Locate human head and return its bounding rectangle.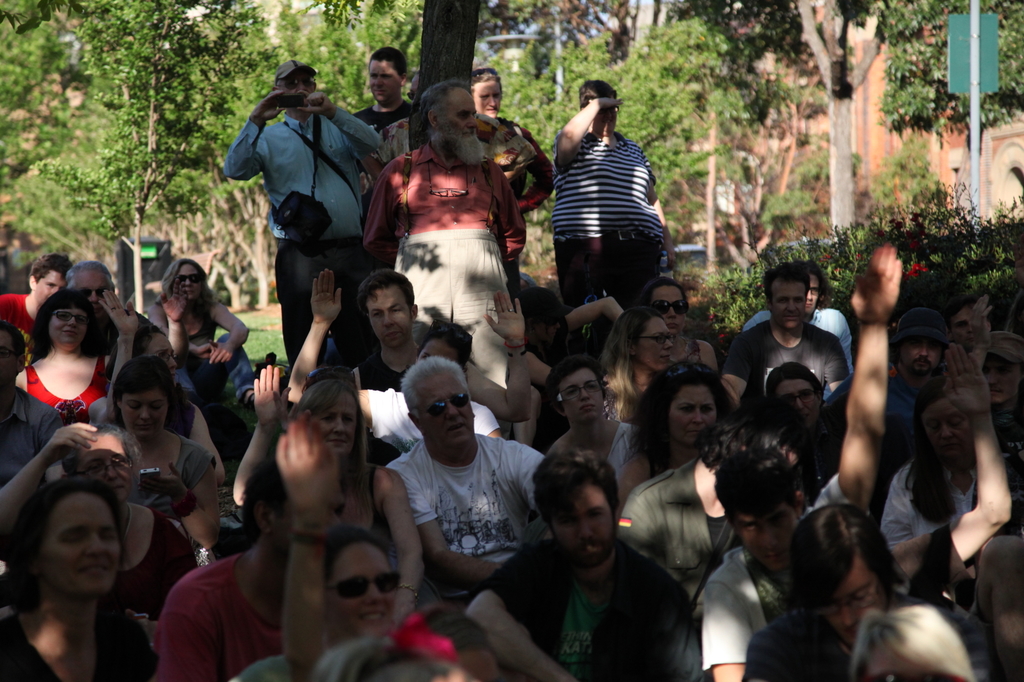
bbox=(275, 57, 321, 109).
